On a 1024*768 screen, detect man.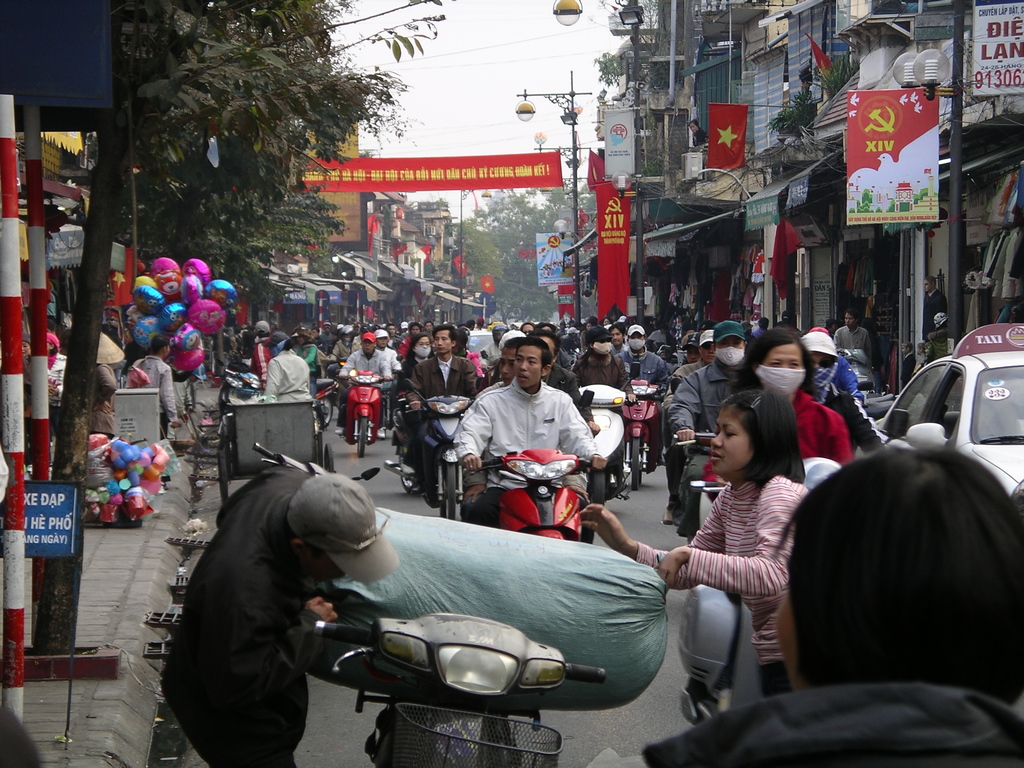
685:332:701:363.
